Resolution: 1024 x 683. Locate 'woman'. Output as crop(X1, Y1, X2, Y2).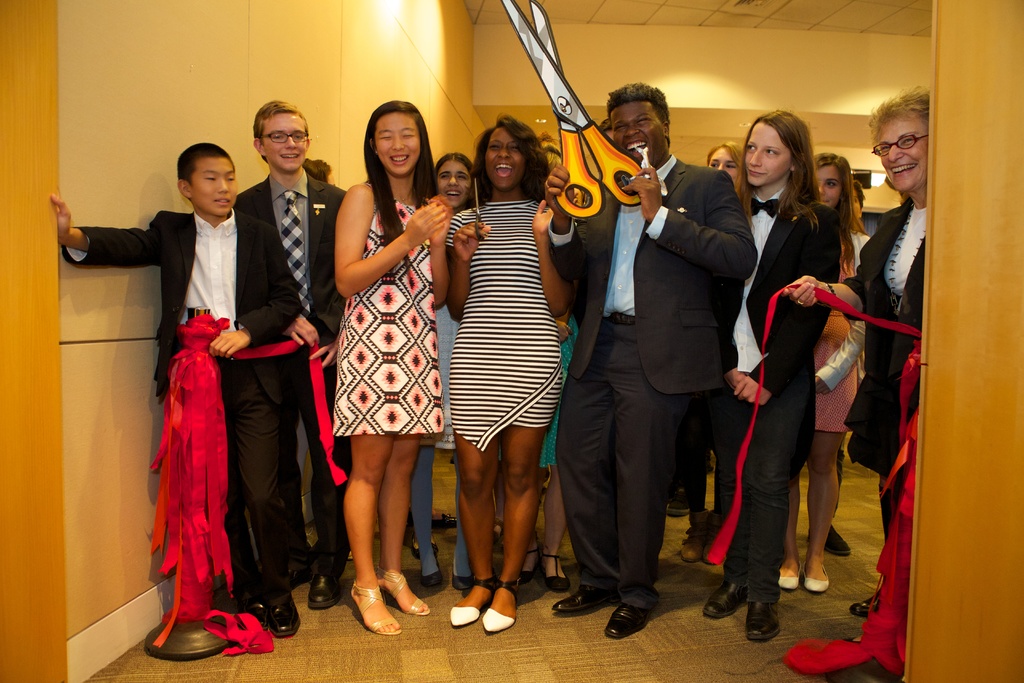
crop(700, 107, 838, 646).
